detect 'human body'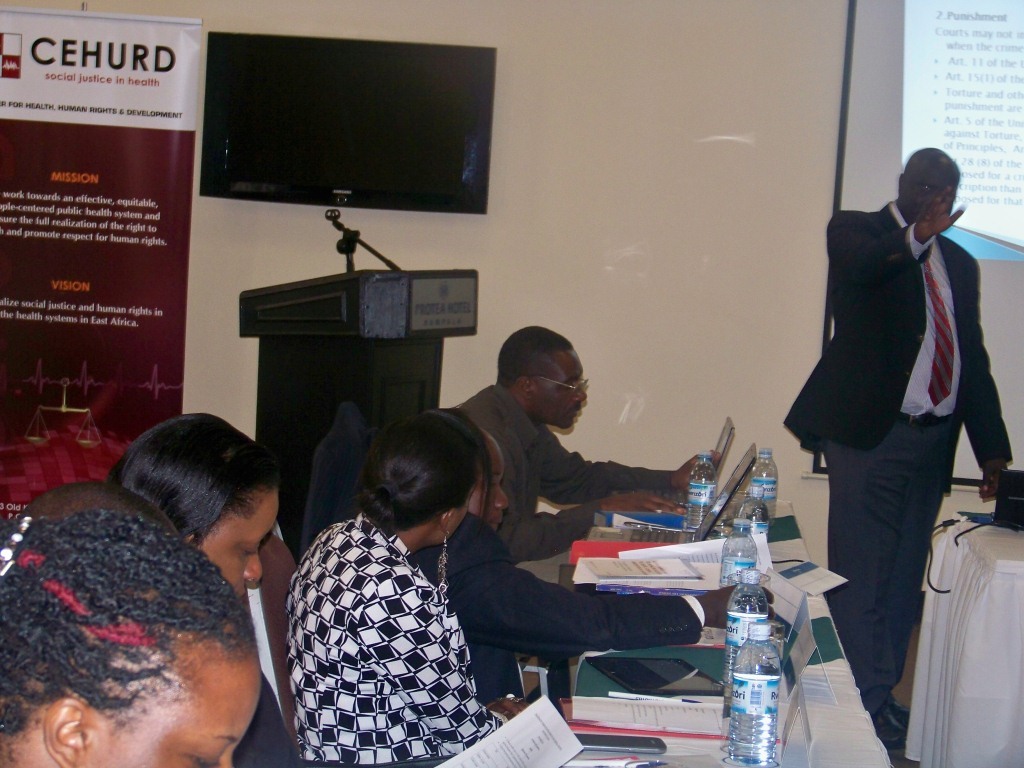
{"left": 0, "top": 490, "right": 261, "bottom": 767}
